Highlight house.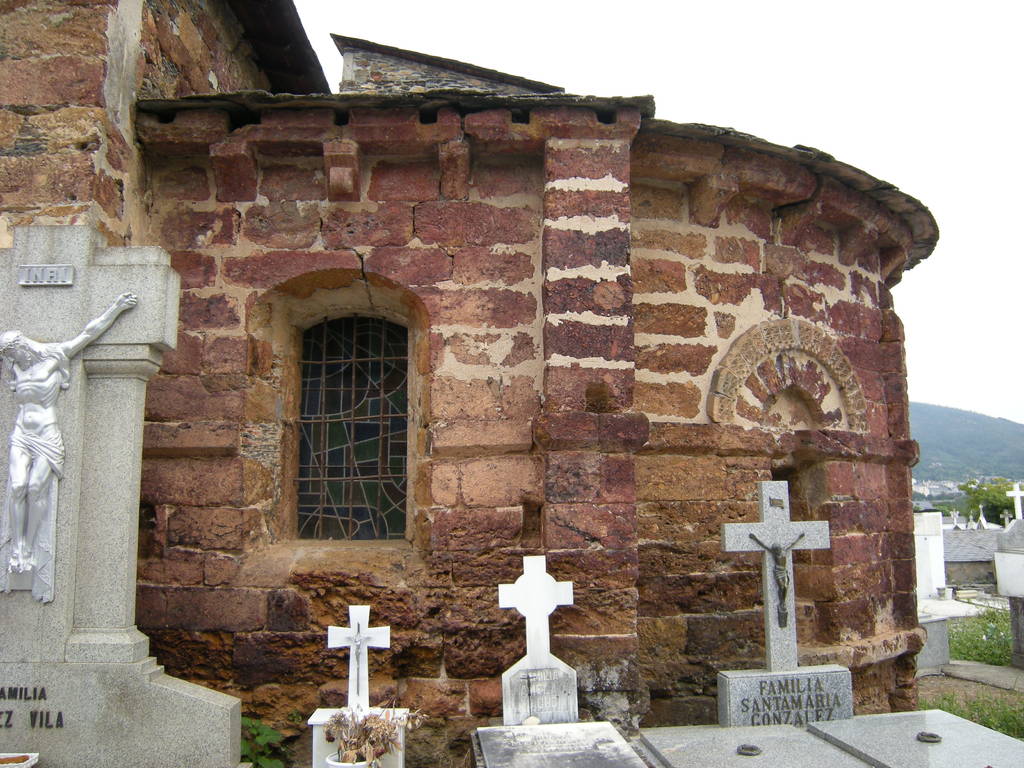
Highlighted region: crop(0, 0, 941, 733).
